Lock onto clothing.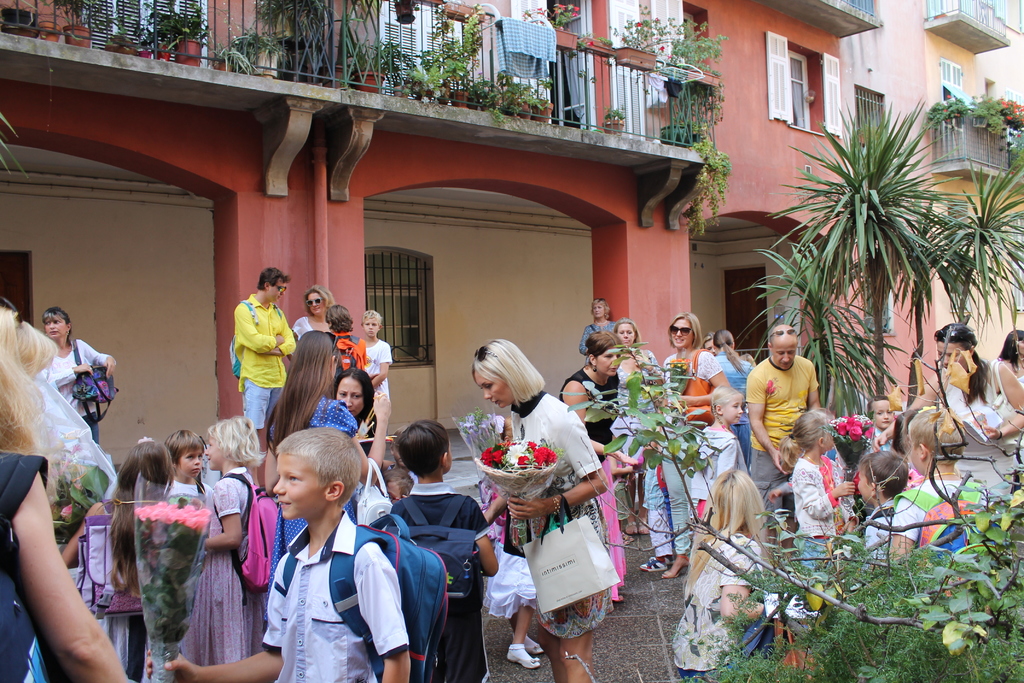
Locked: x1=688, y1=422, x2=756, y2=529.
